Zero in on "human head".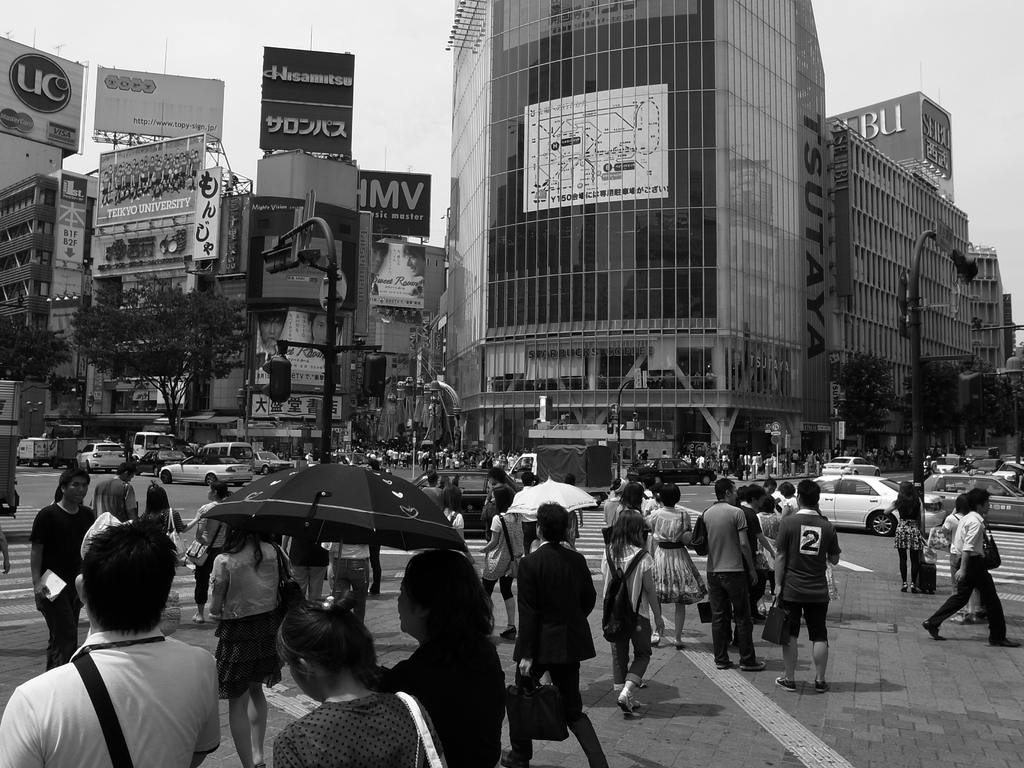
Zeroed in: bbox(484, 466, 510, 483).
